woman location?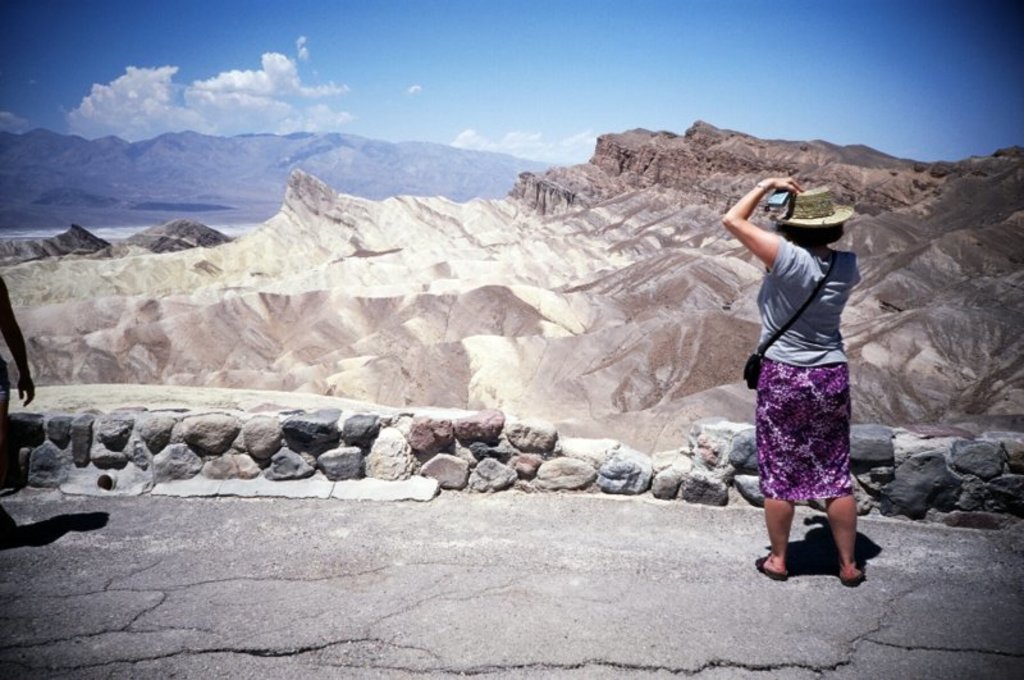
detection(746, 158, 884, 592)
